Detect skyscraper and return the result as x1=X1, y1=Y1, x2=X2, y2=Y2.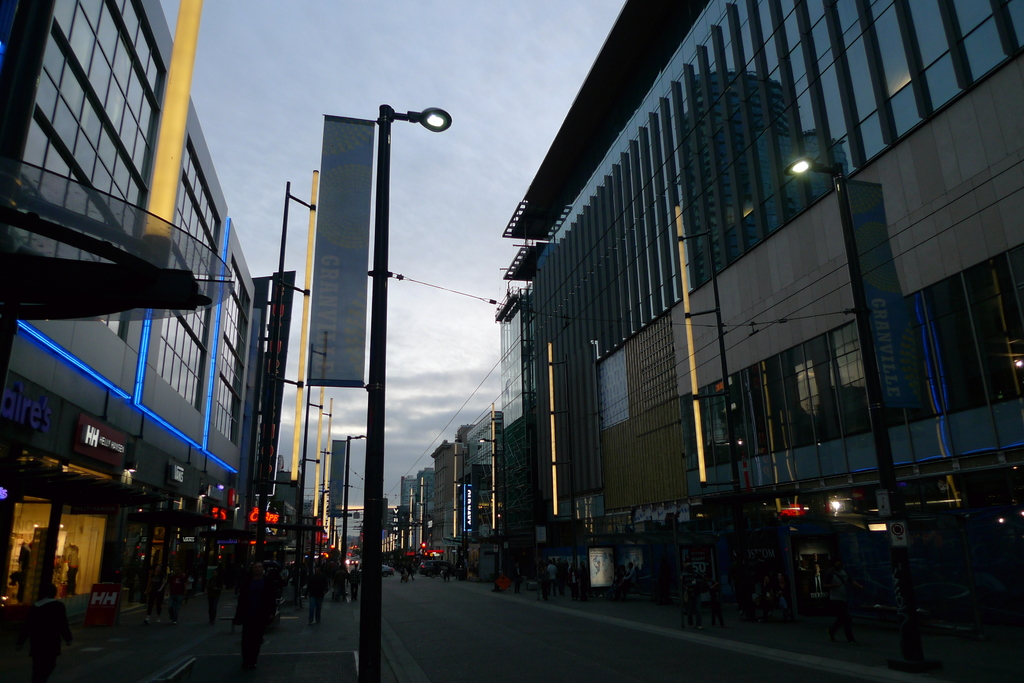
x1=503, y1=0, x2=1023, y2=682.
